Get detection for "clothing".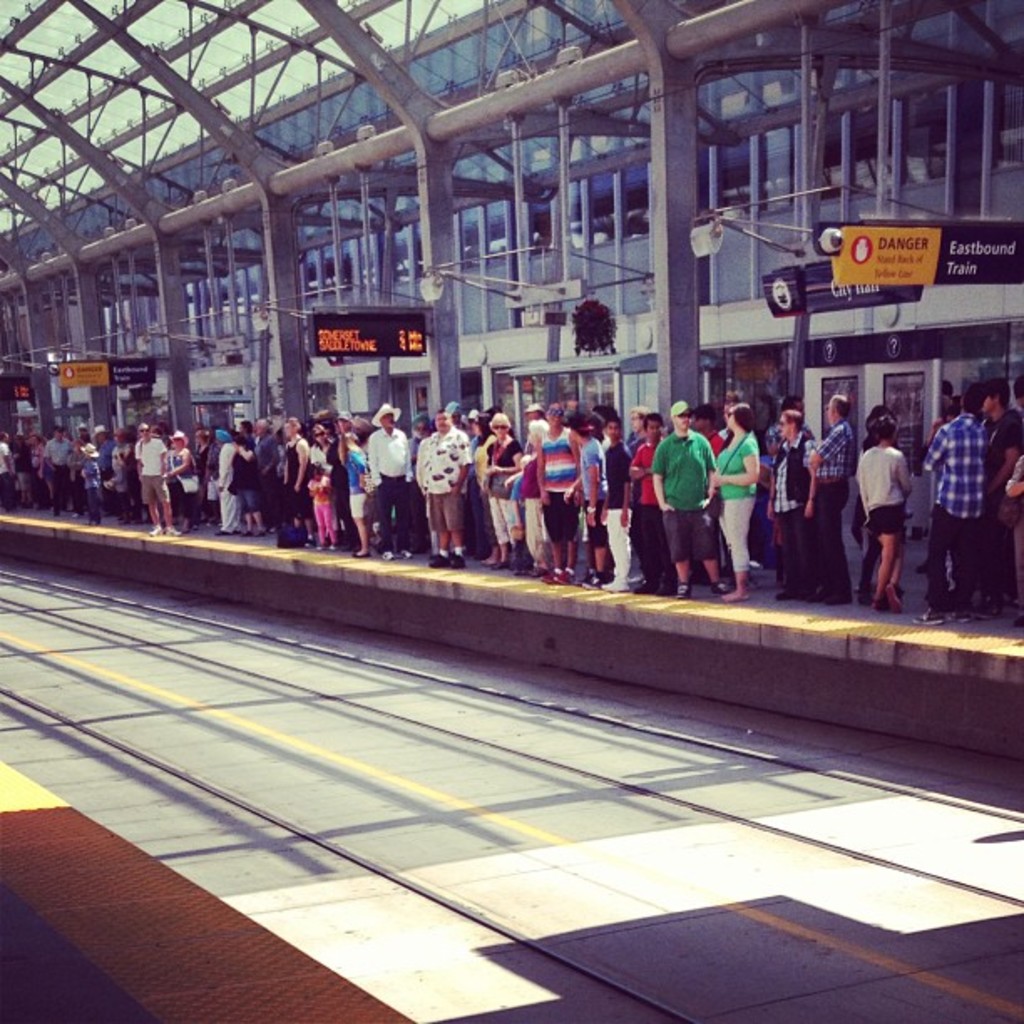
Detection: l=989, t=408, r=1022, b=594.
